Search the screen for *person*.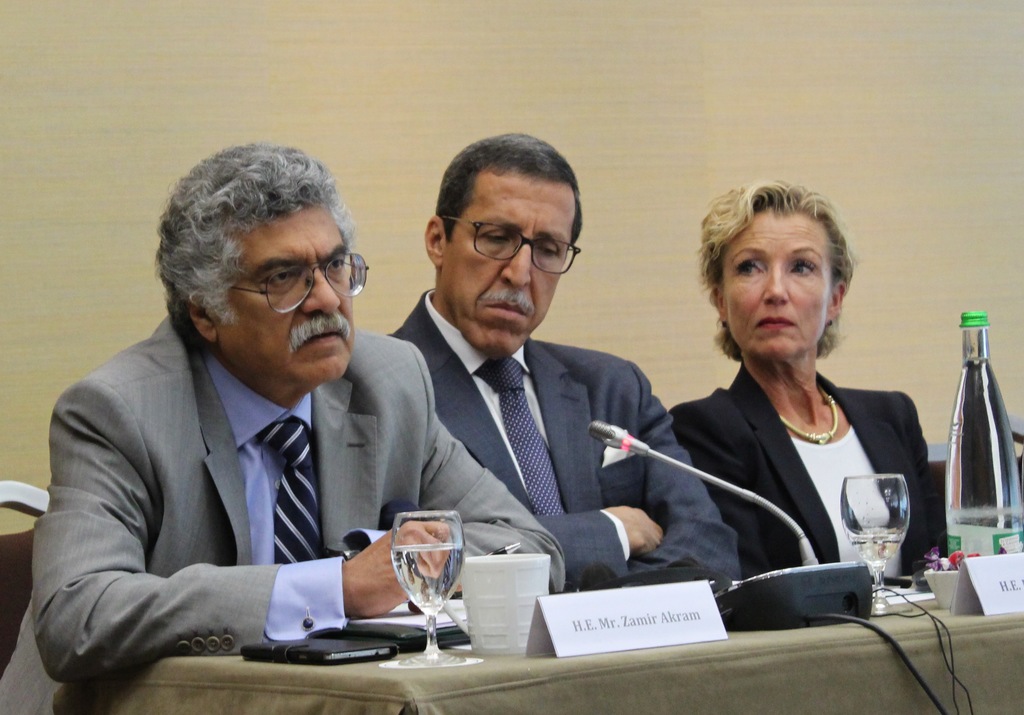
Found at [670,179,947,604].
